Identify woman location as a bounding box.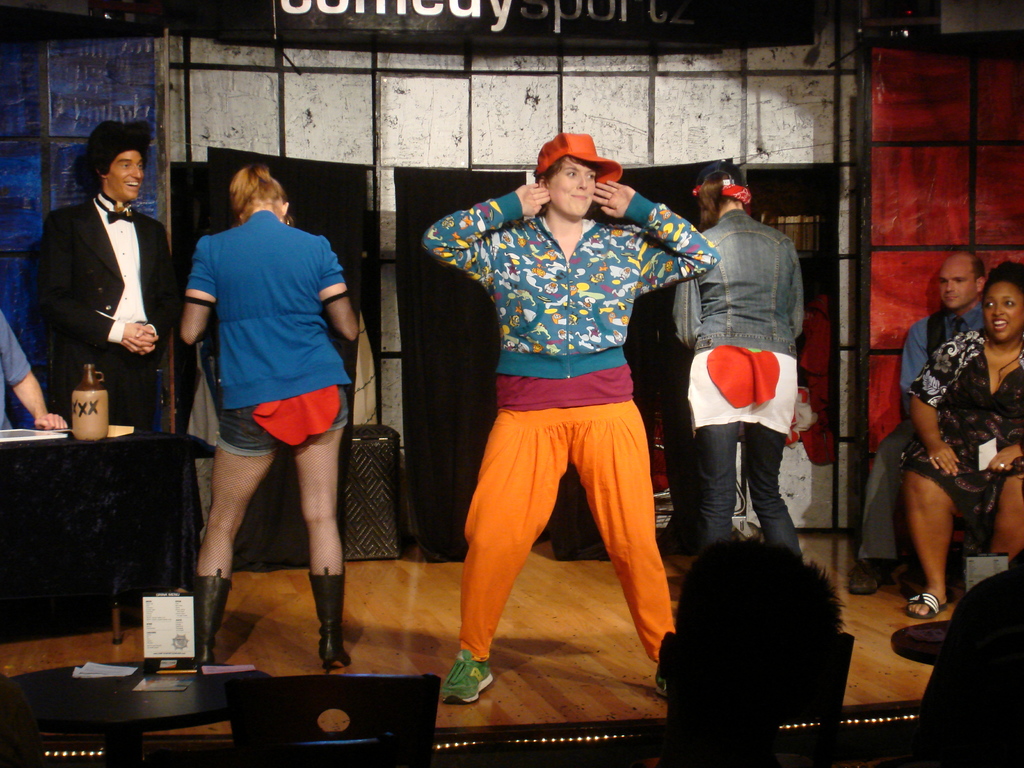
(897, 257, 1023, 623).
